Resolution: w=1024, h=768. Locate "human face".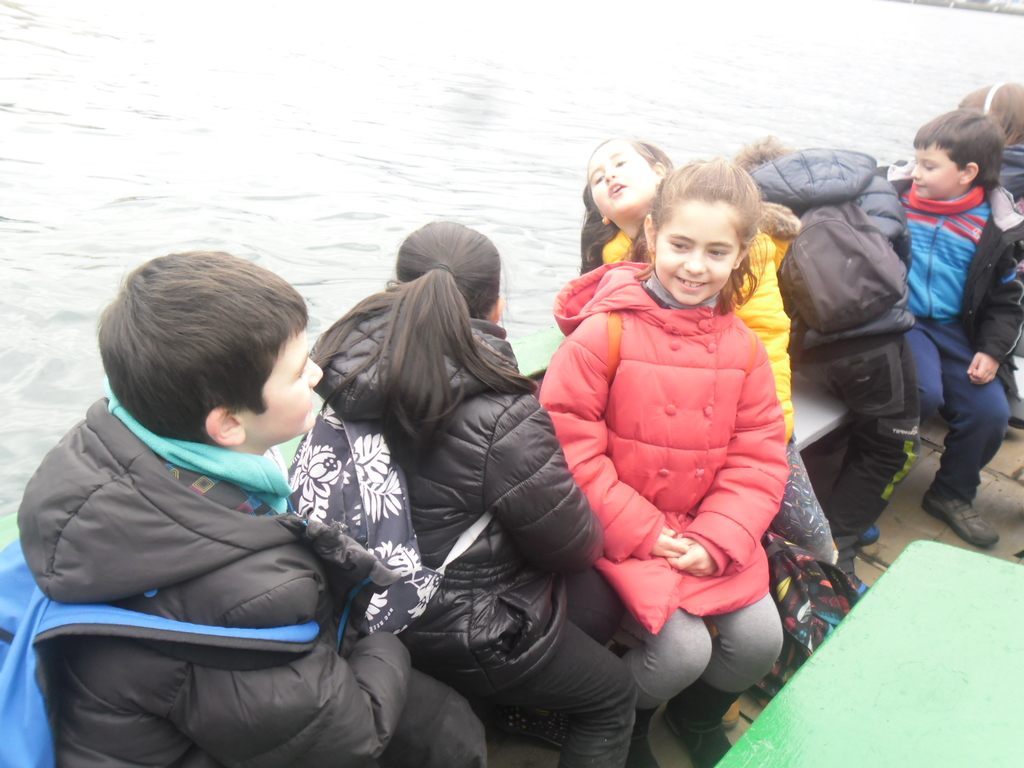
{"left": 908, "top": 129, "right": 959, "bottom": 200}.
